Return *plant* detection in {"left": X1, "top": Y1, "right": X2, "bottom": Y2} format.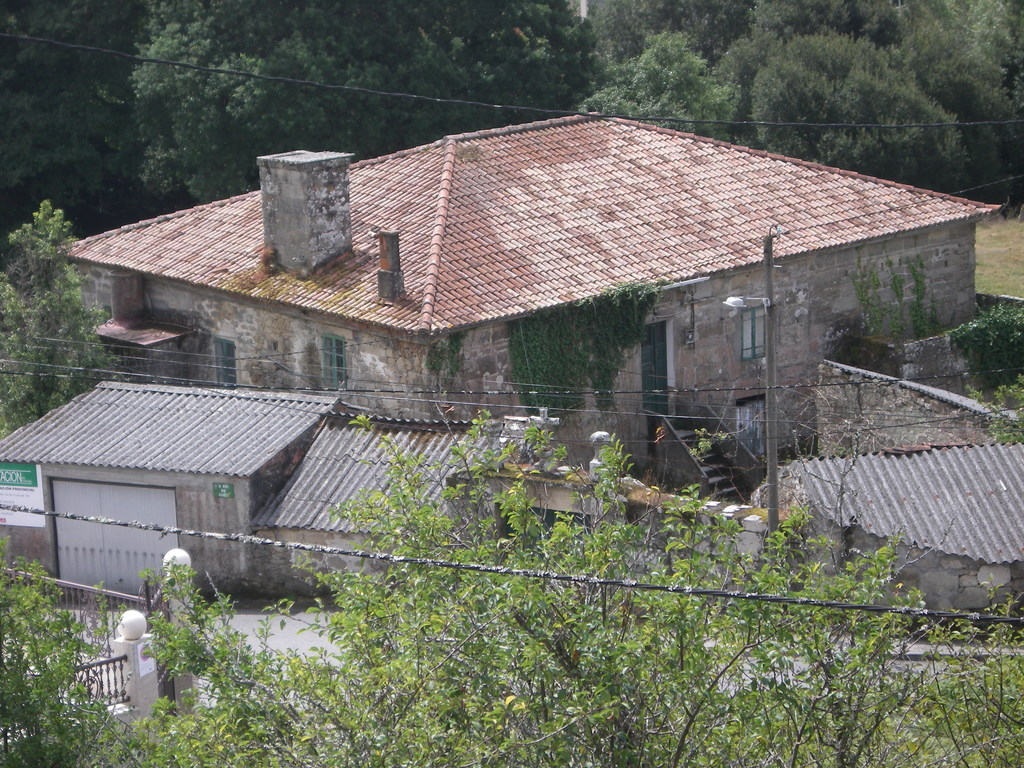
{"left": 426, "top": 325, "right": 467, "bottom": 382}.
